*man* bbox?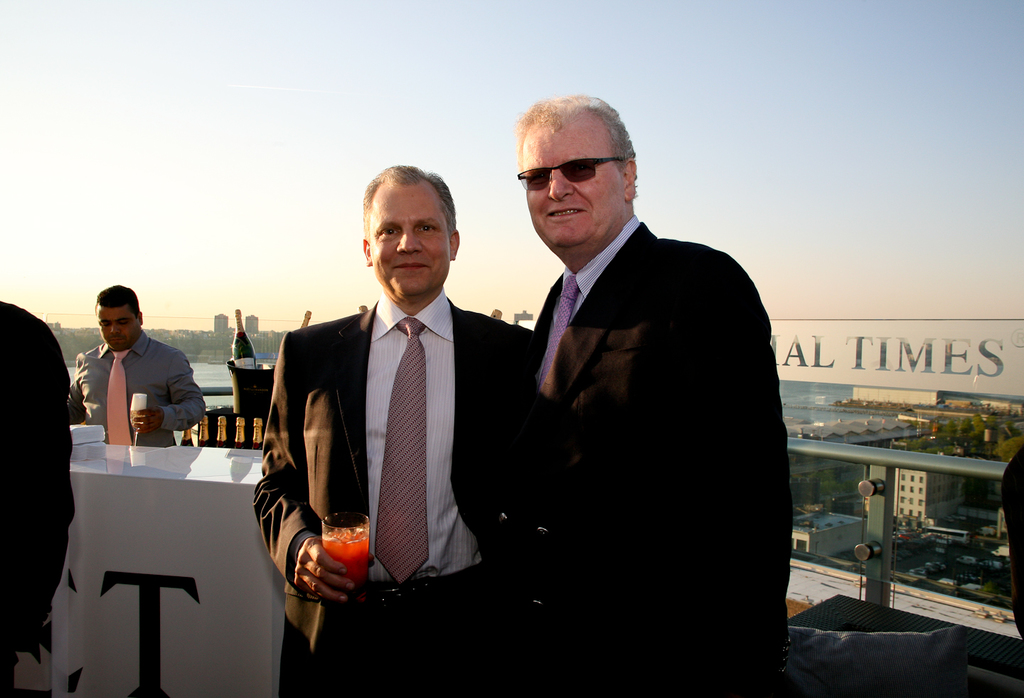
487 92 795 697
